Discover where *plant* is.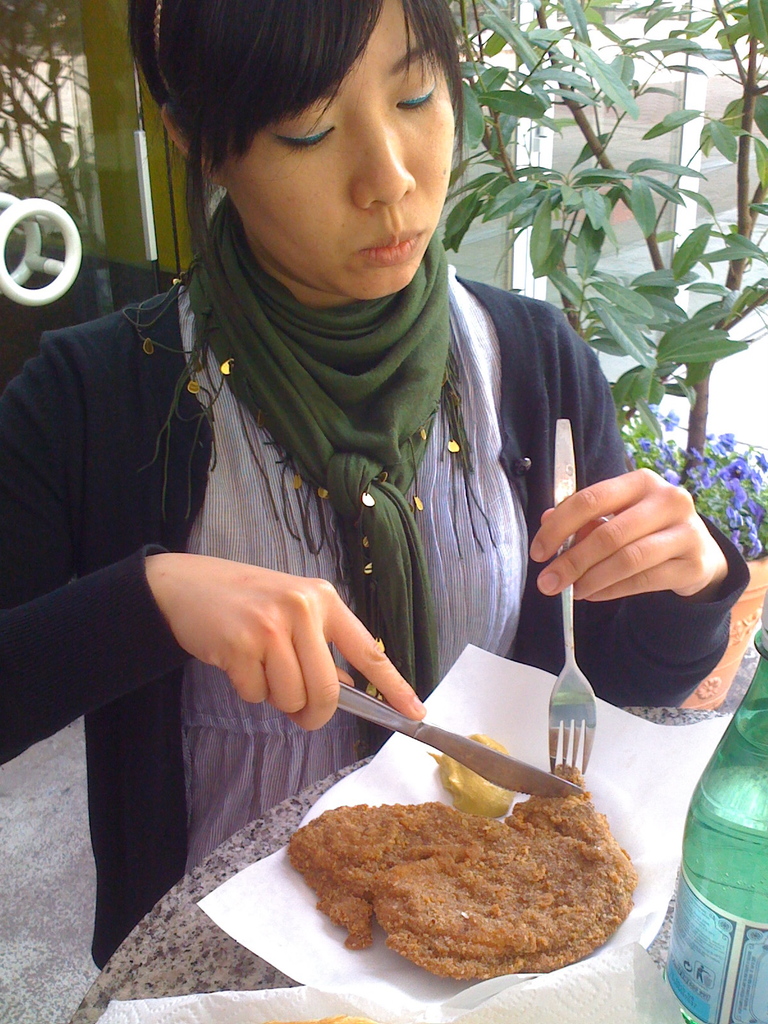
Discovered at pyautogui.locateOnScreen(485, 26, 758, 497).
